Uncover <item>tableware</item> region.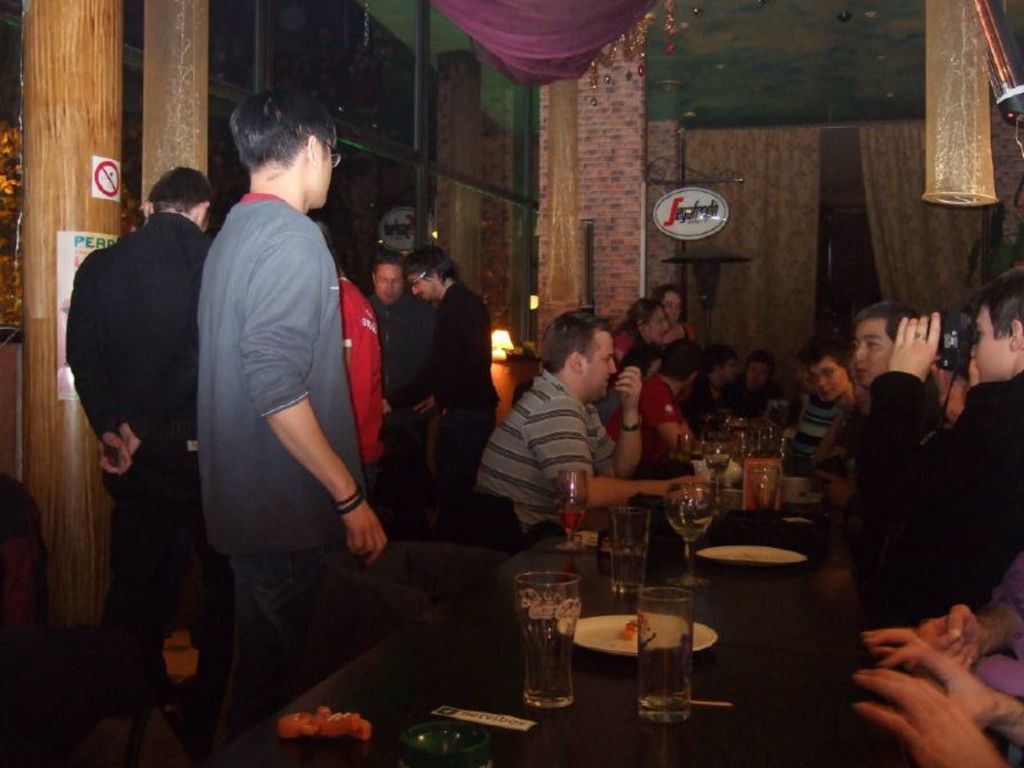
Uncovered: [x1=639, y1=586, x2=695, y2=723].
